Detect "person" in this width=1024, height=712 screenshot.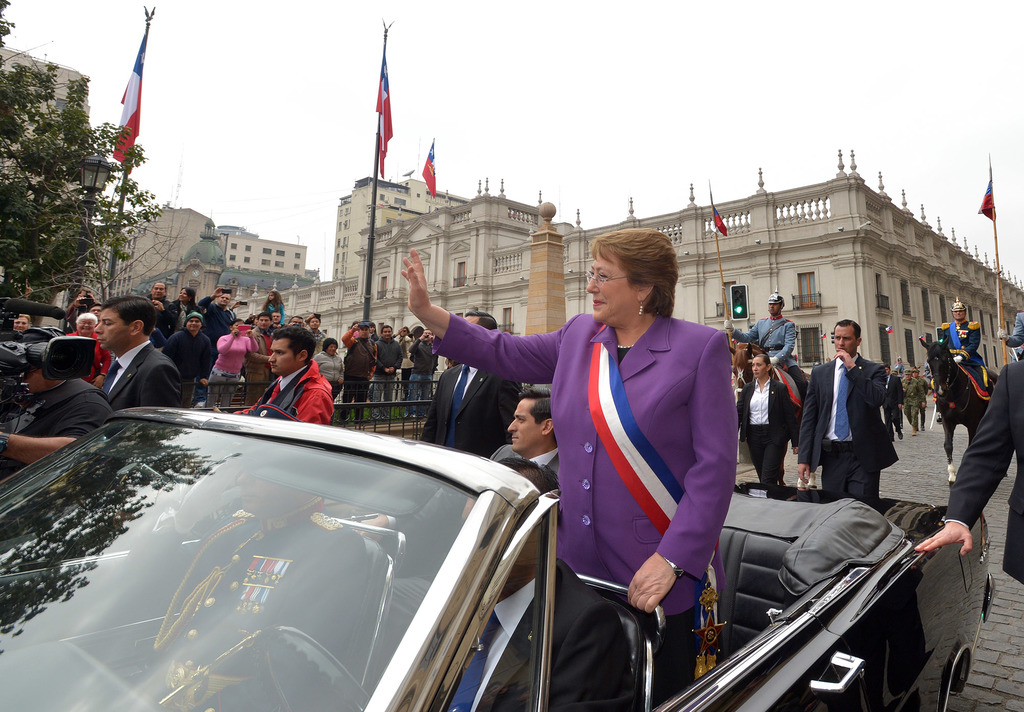
Detection: detection(399, 226, 737, 702).
